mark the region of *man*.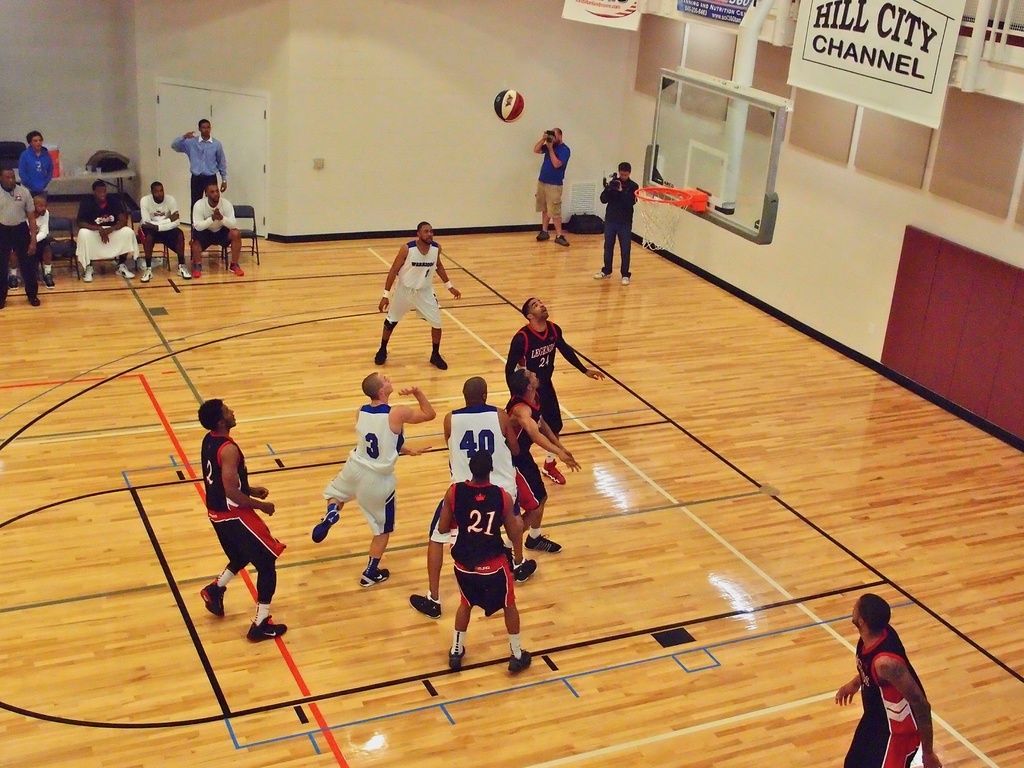
Region: pyautogui.locateOnScreen(196, 395, 291, 641).
